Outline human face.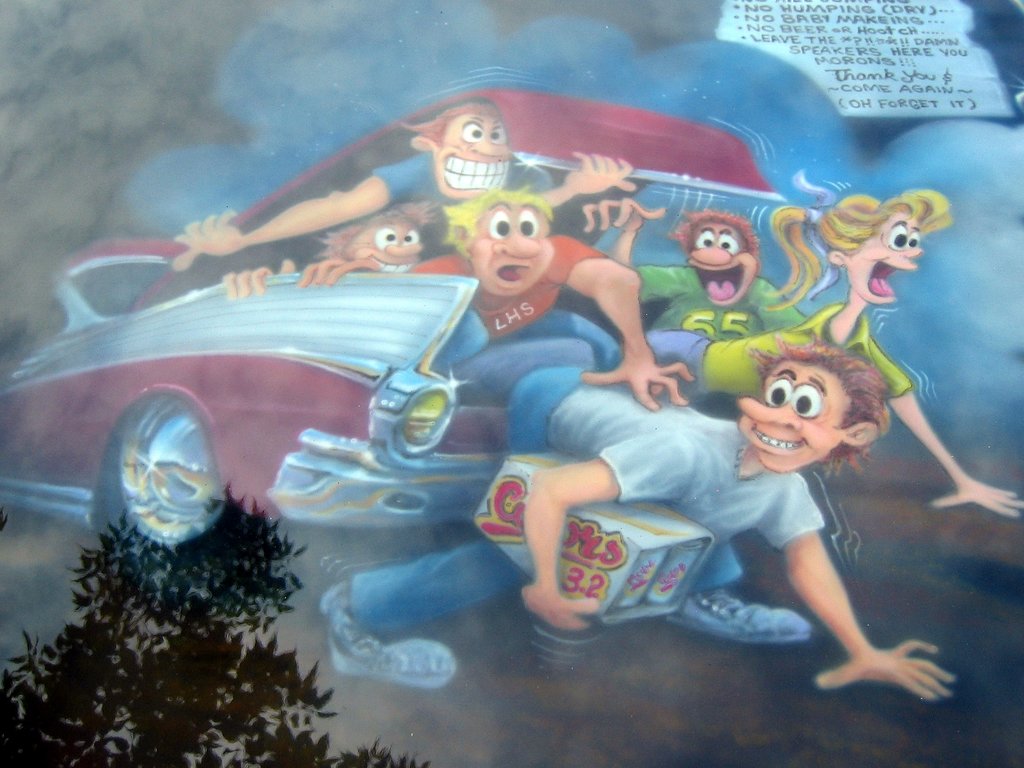
Outline: (737, 358, 847, 472).
